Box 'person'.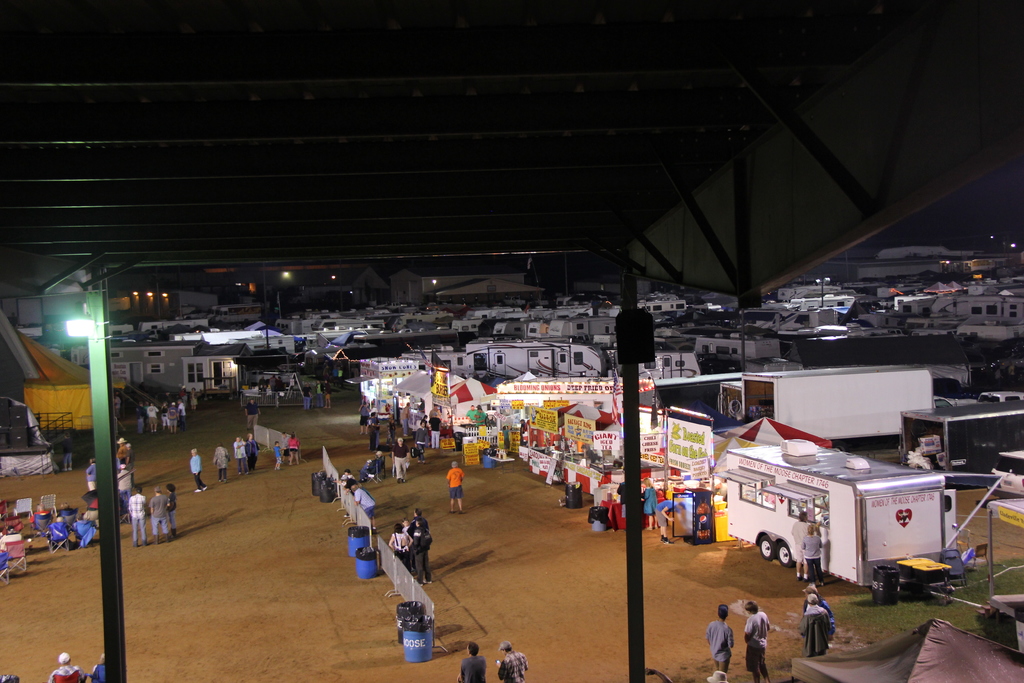
pyautogui.locateOnScreen(445, 462, 466, 516).
